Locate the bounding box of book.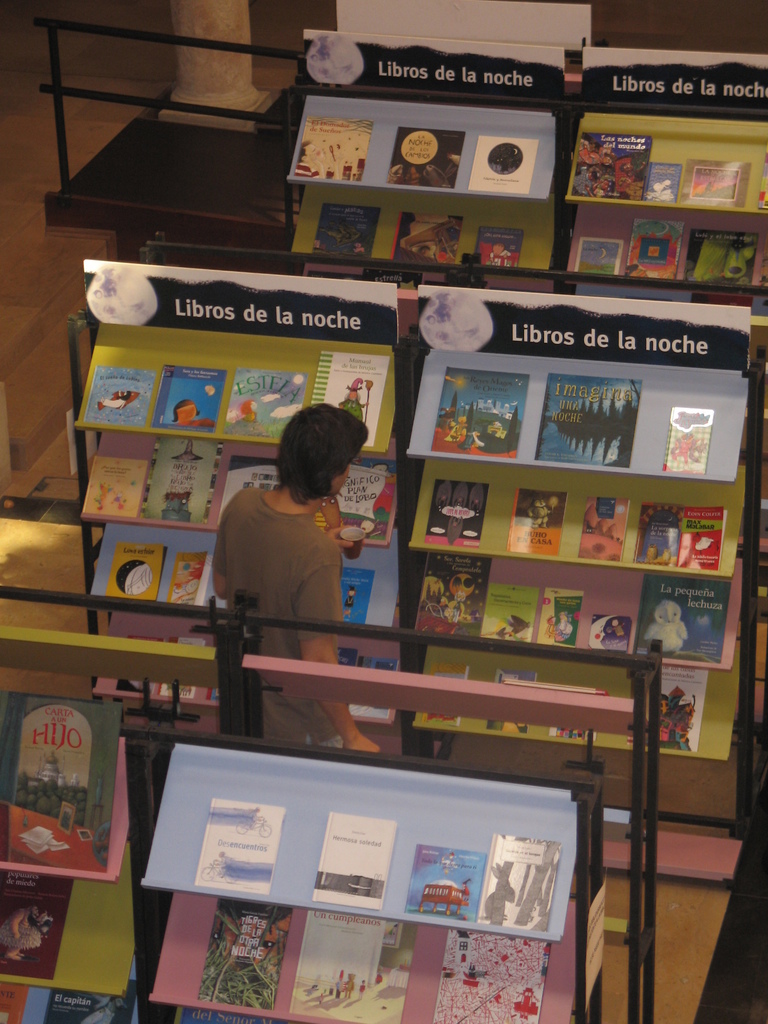
Bounding box: <bbox>310, 196, 380, 256</bbox>.
